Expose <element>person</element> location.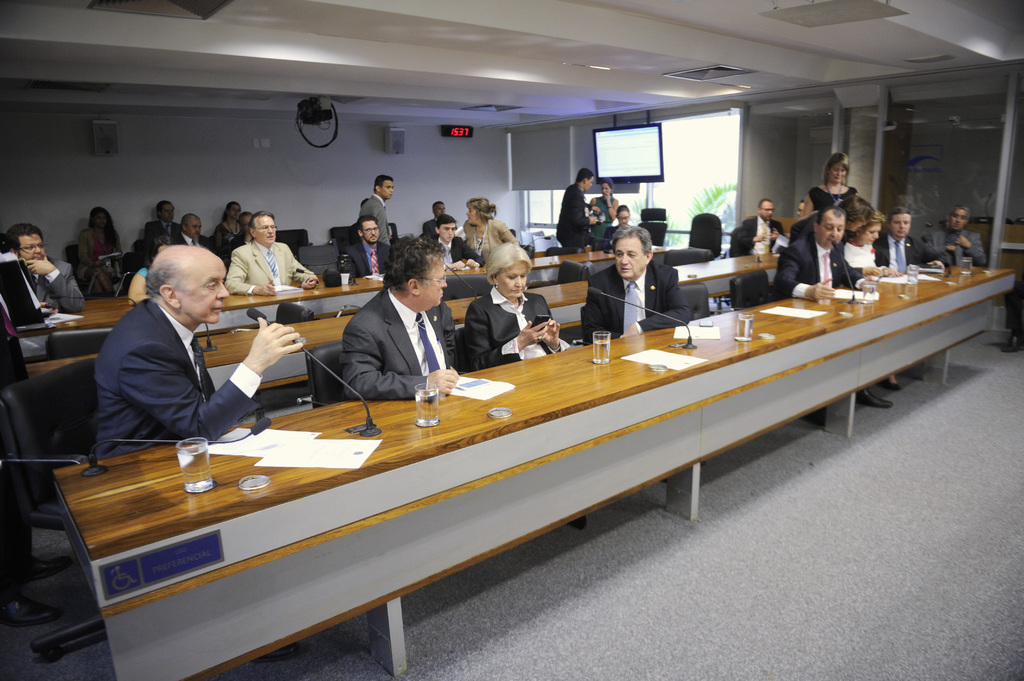
Exposed at {"x1": 360, "y1": 178, "x2": 394, "y2": 247}.
